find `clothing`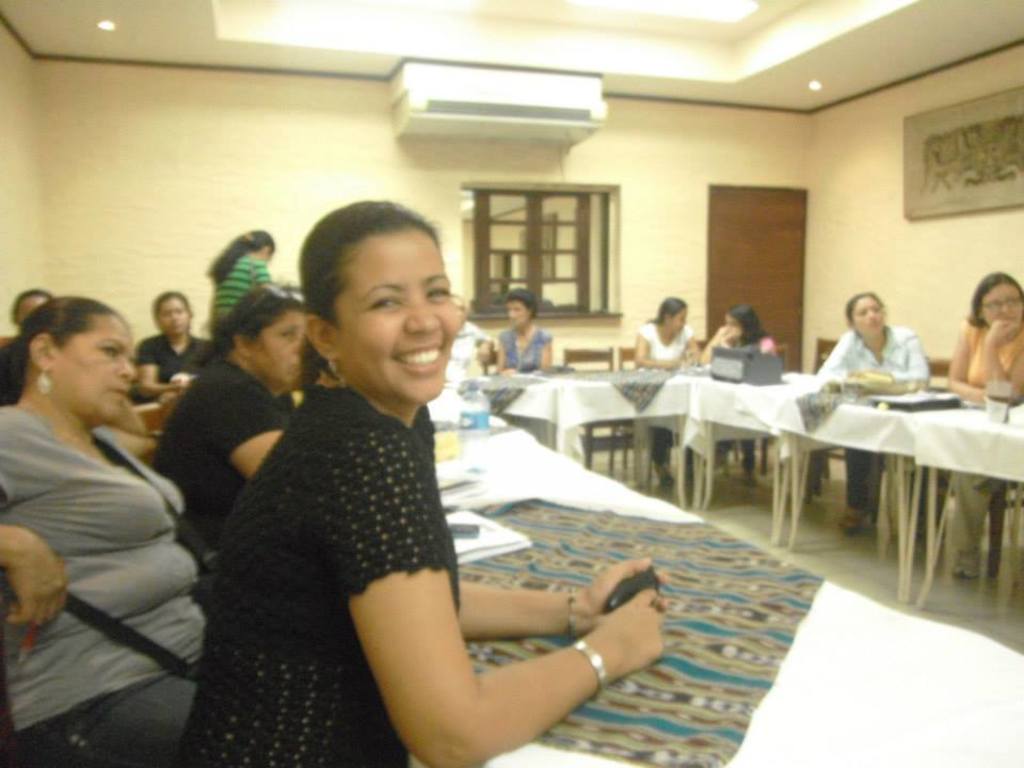
<region>130, 333, 209, 407</region>
